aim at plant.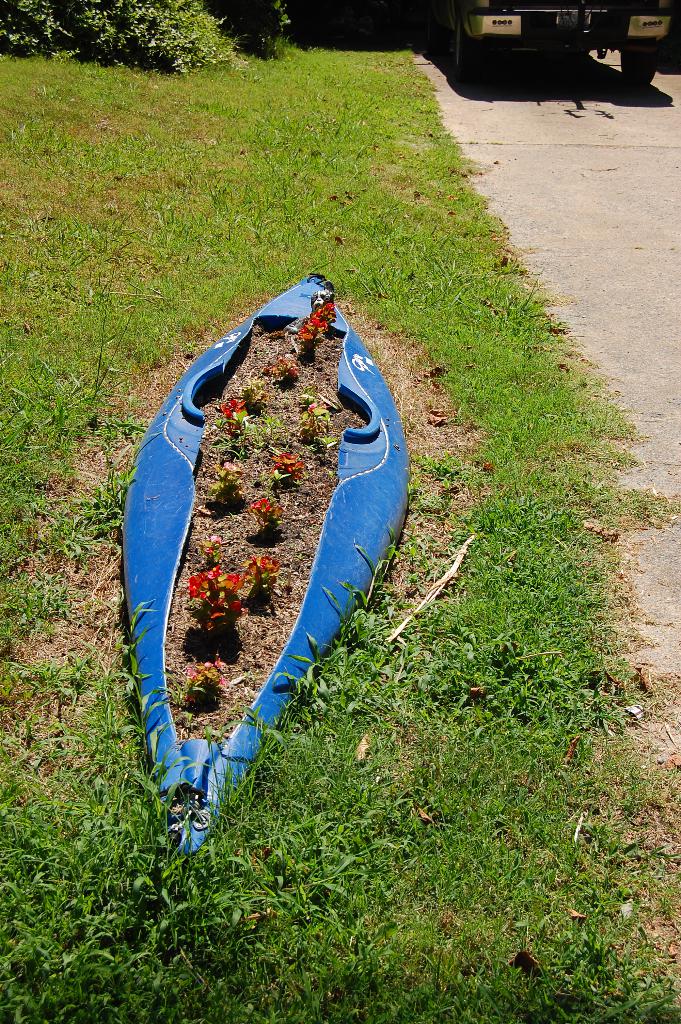
Aimed at left=207, top=400, right=281, bottom=454.
